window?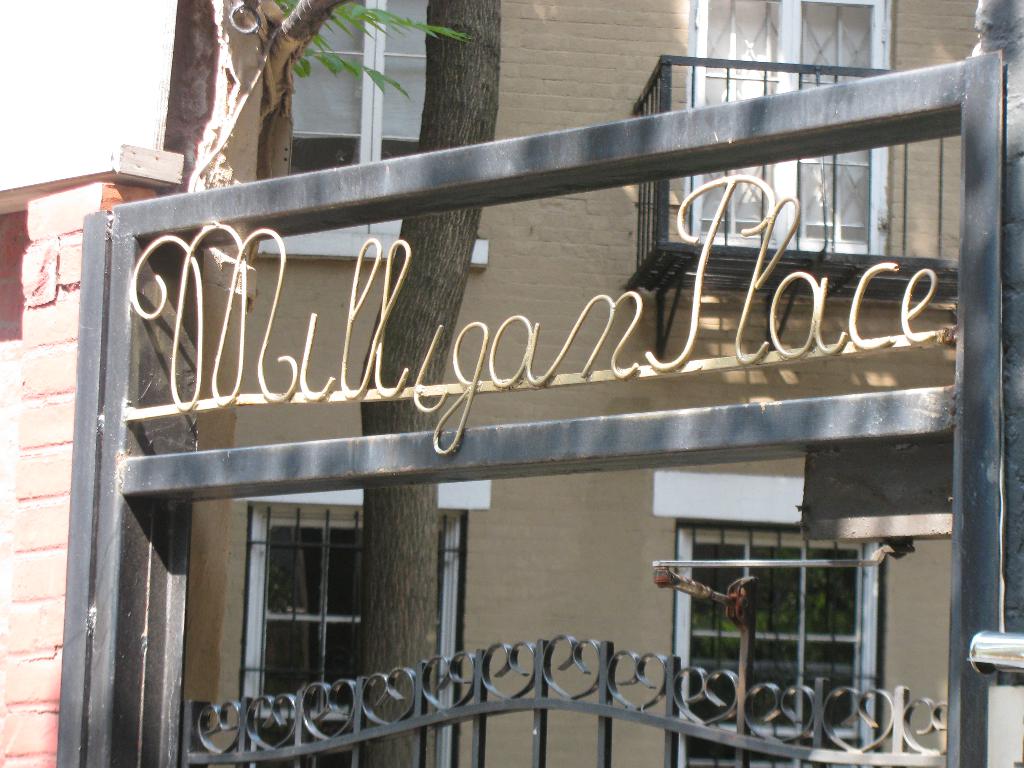
(262, 0, 477, 246)
